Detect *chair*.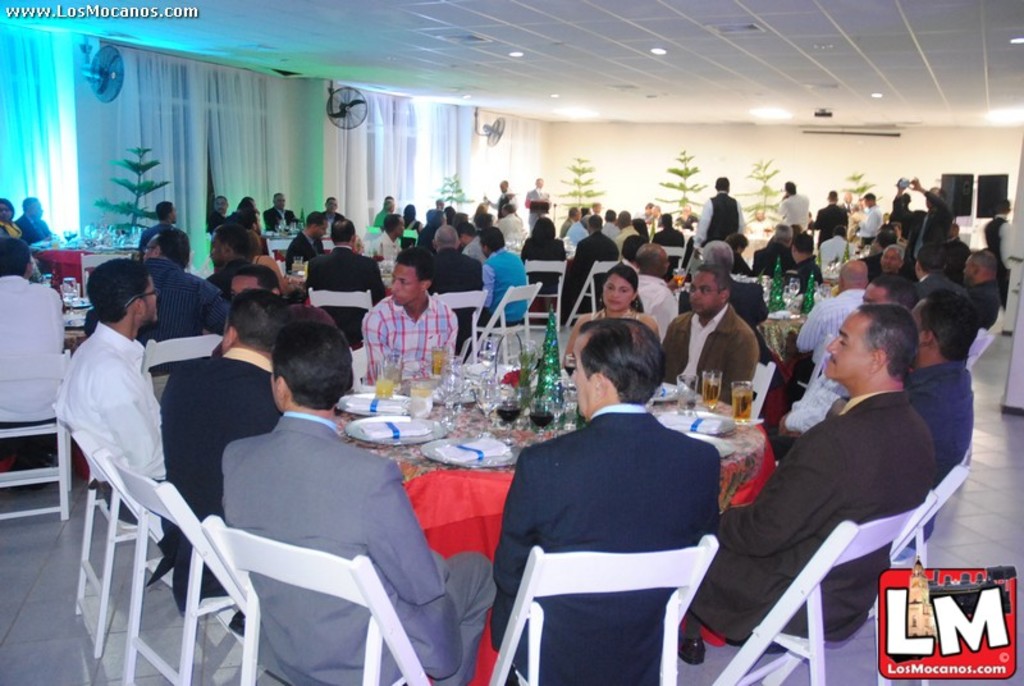
Detected at left=426, top=292, right=488, bottom=357.
